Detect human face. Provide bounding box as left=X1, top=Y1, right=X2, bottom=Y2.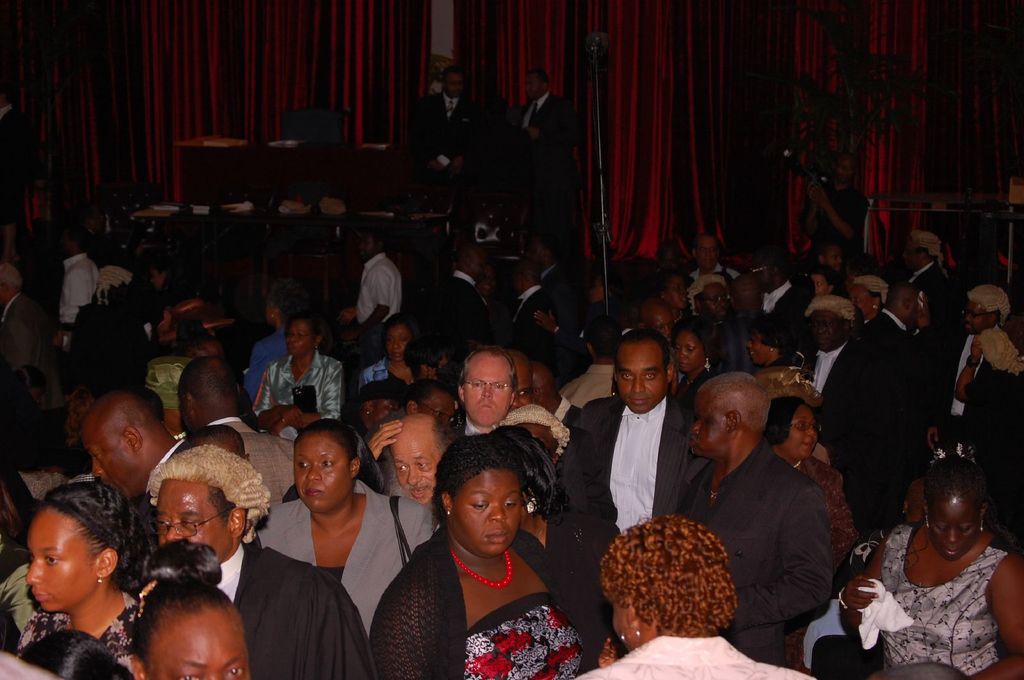
left=672, top=333, right=705, bottom=371.
